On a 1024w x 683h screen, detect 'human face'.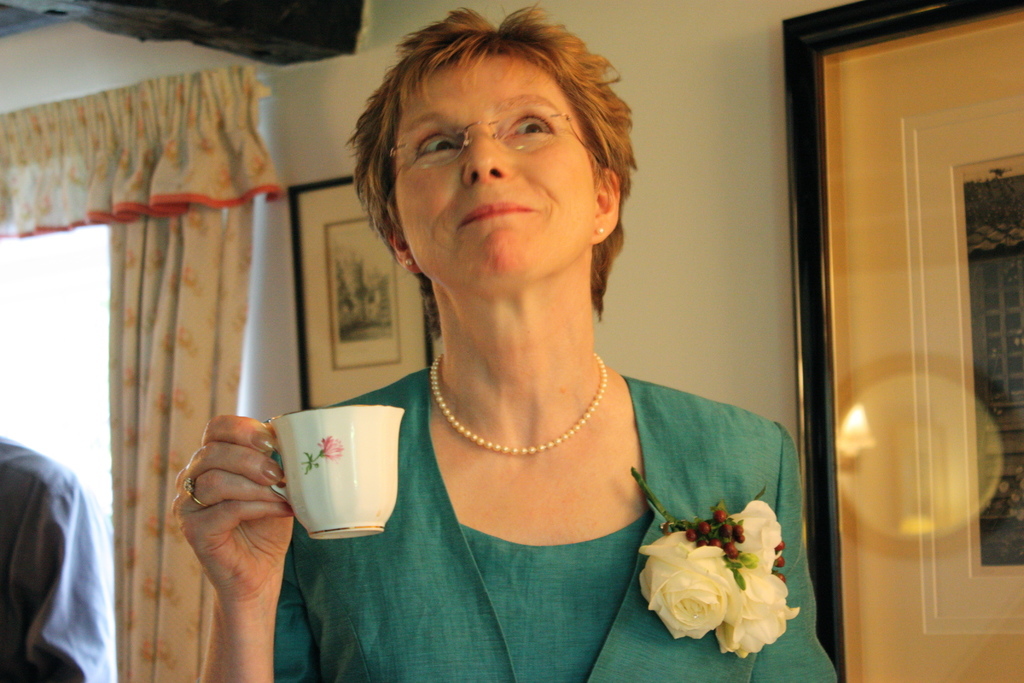
box(394, 56, 596, 306).
